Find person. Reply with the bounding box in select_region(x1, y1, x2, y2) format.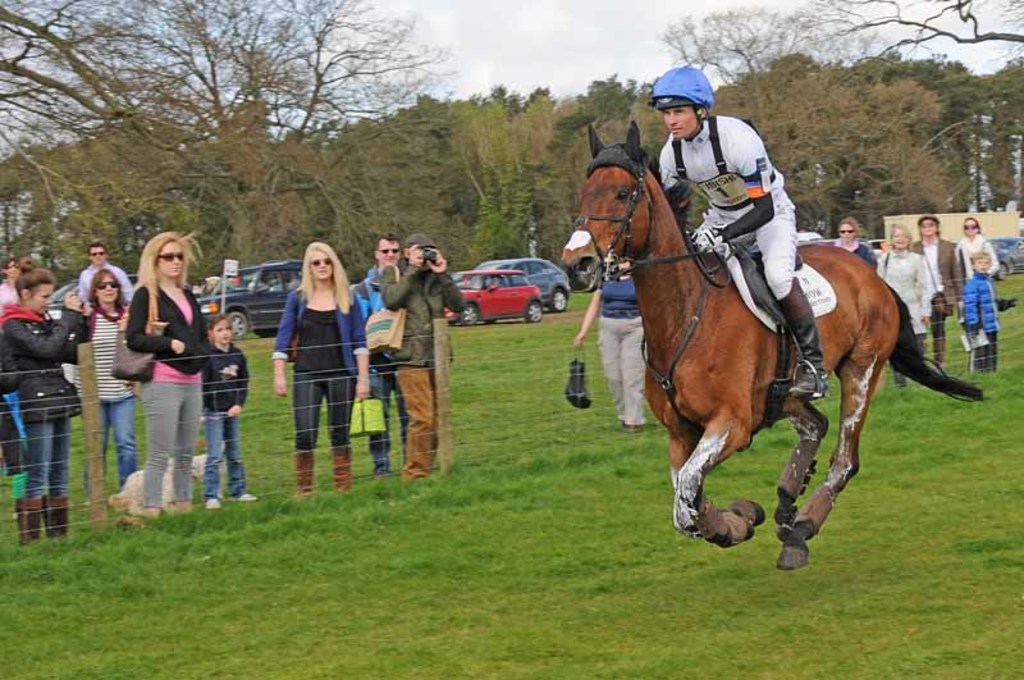
select_region(568, 265, 653, 434).
